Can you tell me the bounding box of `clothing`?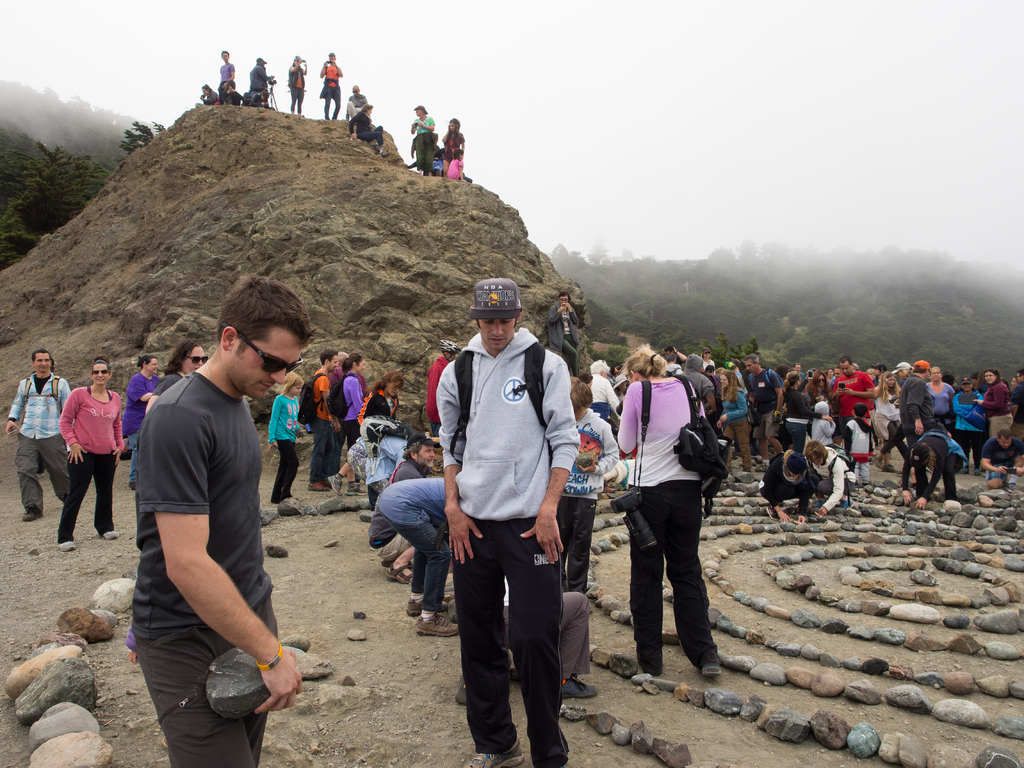
pyautogui.locateOnScreen(191, 89, 216, 101).
